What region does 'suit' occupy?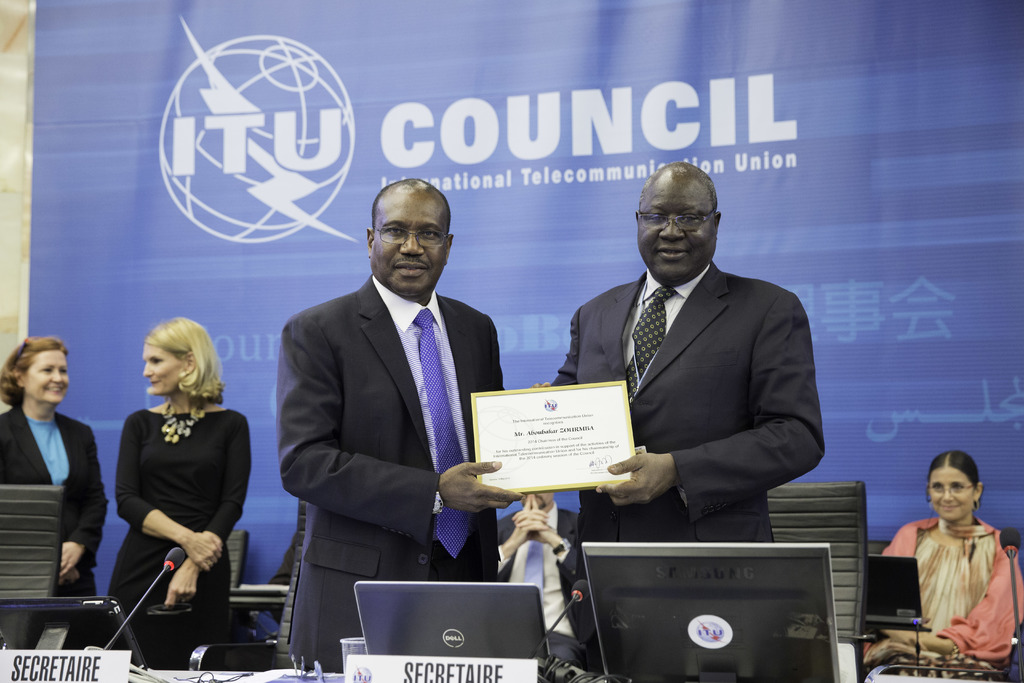
265,183,521,645.
